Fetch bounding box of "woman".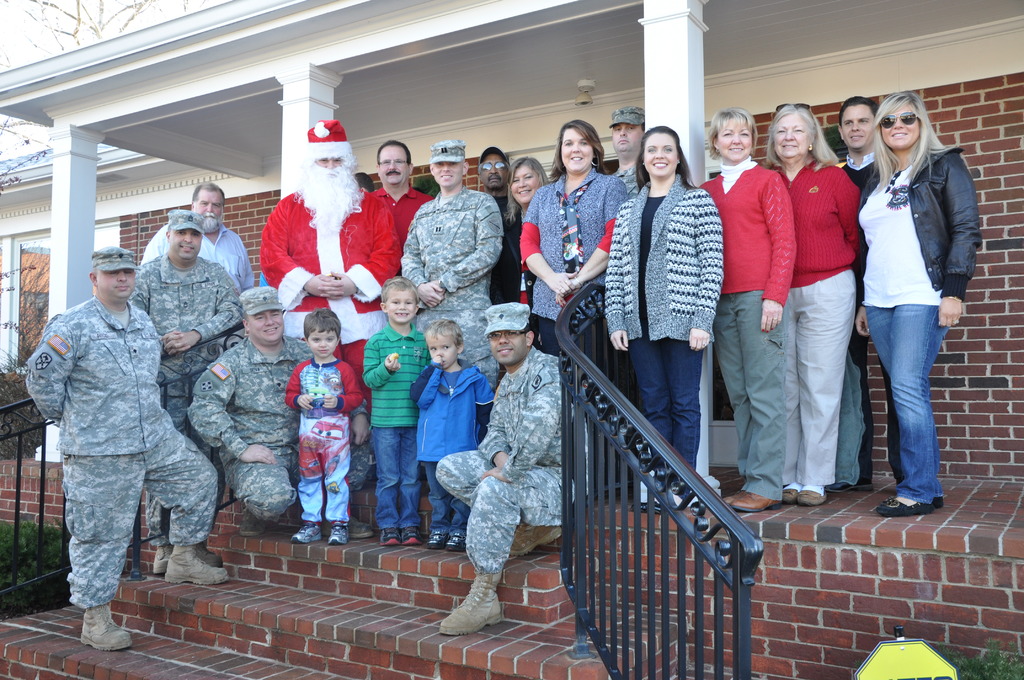
Bbox: box(516, 118, 636, 401).
